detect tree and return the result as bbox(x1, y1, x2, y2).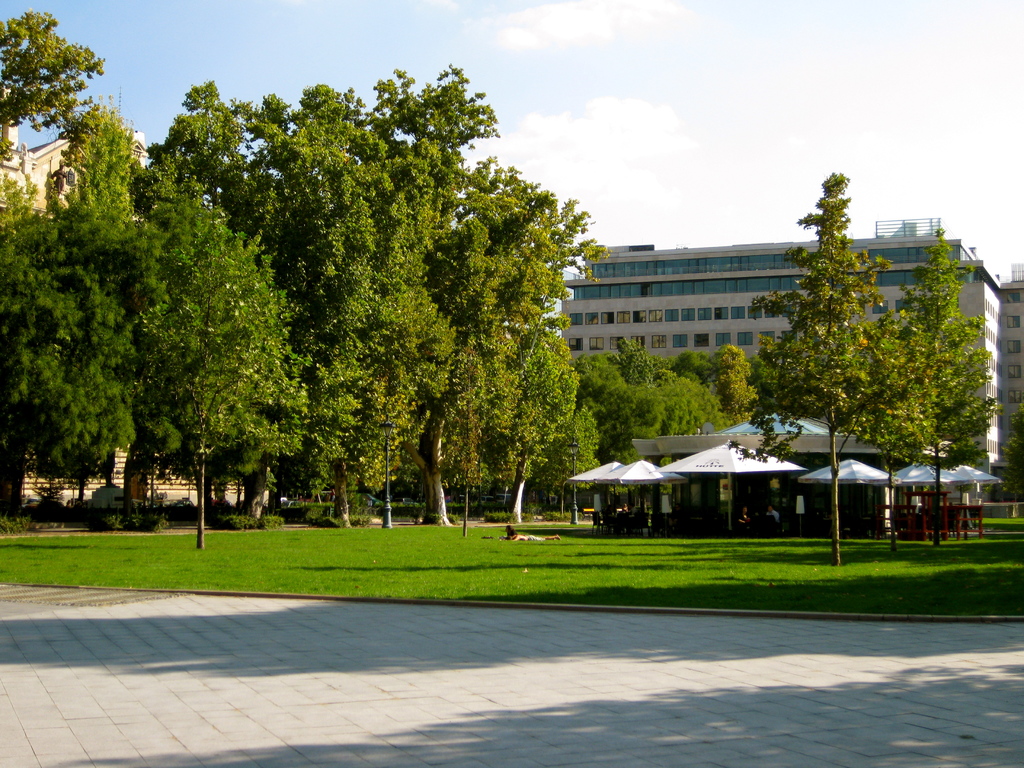
bbox(861, 319, 932, 531).
